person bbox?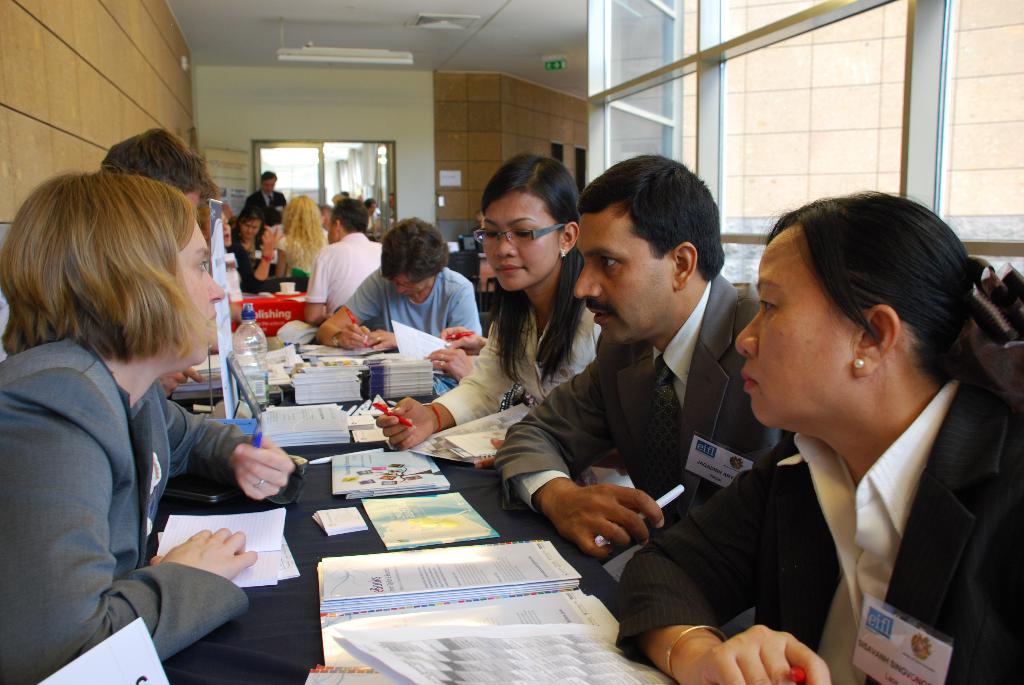
[372, 150, 600, 453]
